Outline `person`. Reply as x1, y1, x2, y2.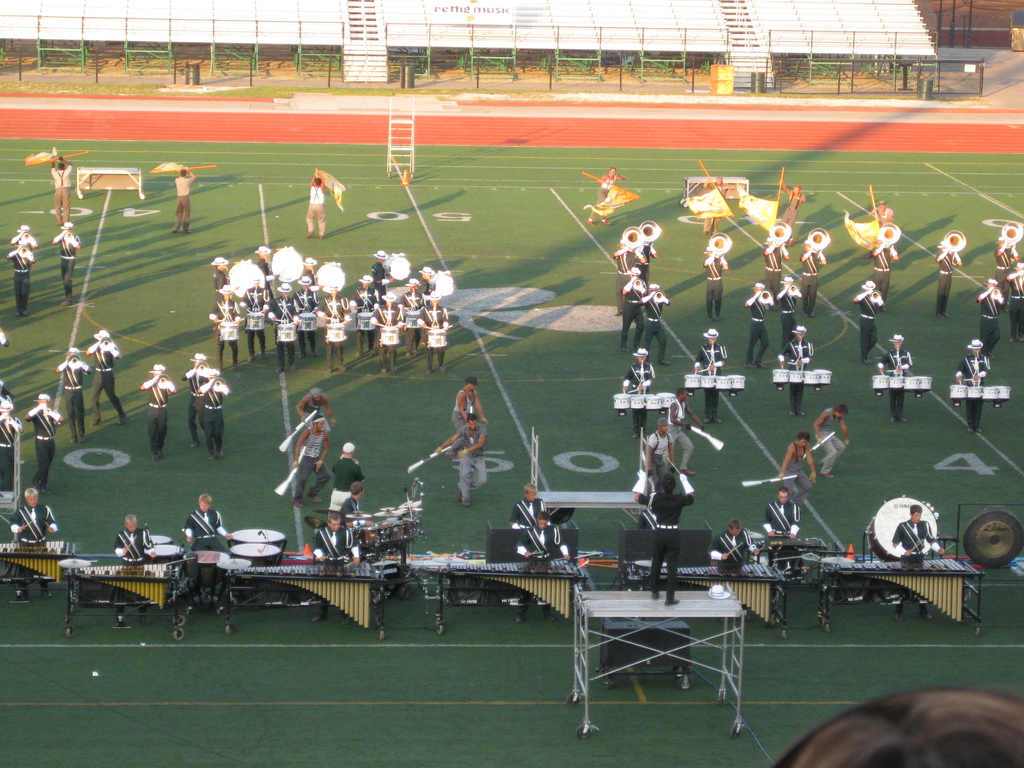
595, 165, 623, 204.
